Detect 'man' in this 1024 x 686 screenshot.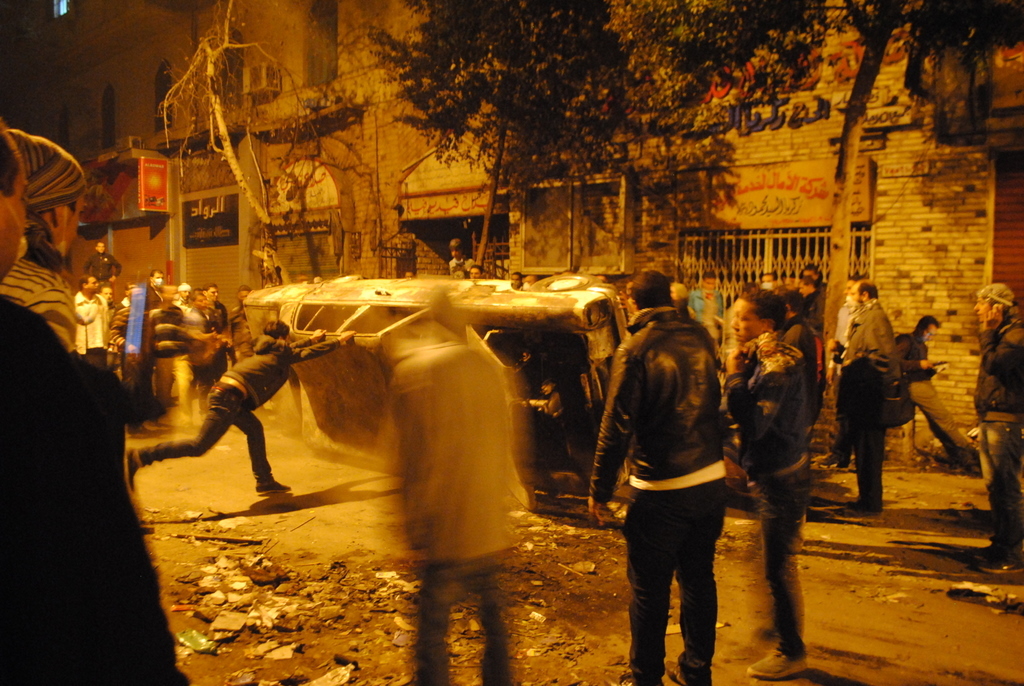
Detection: {"left": 600, "top": 297, "right": 757, "bottom": 679}.
